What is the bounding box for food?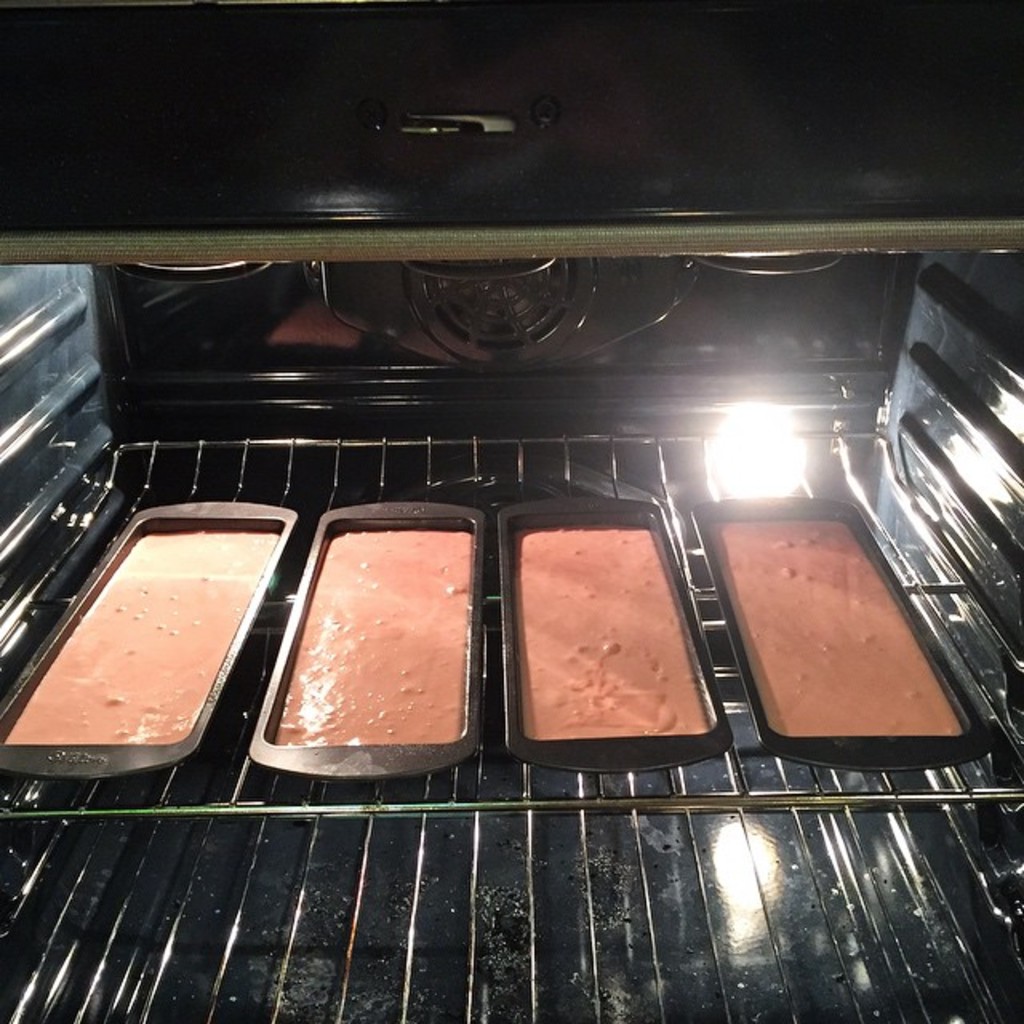
l=275, t=515, r=491, b=738.
